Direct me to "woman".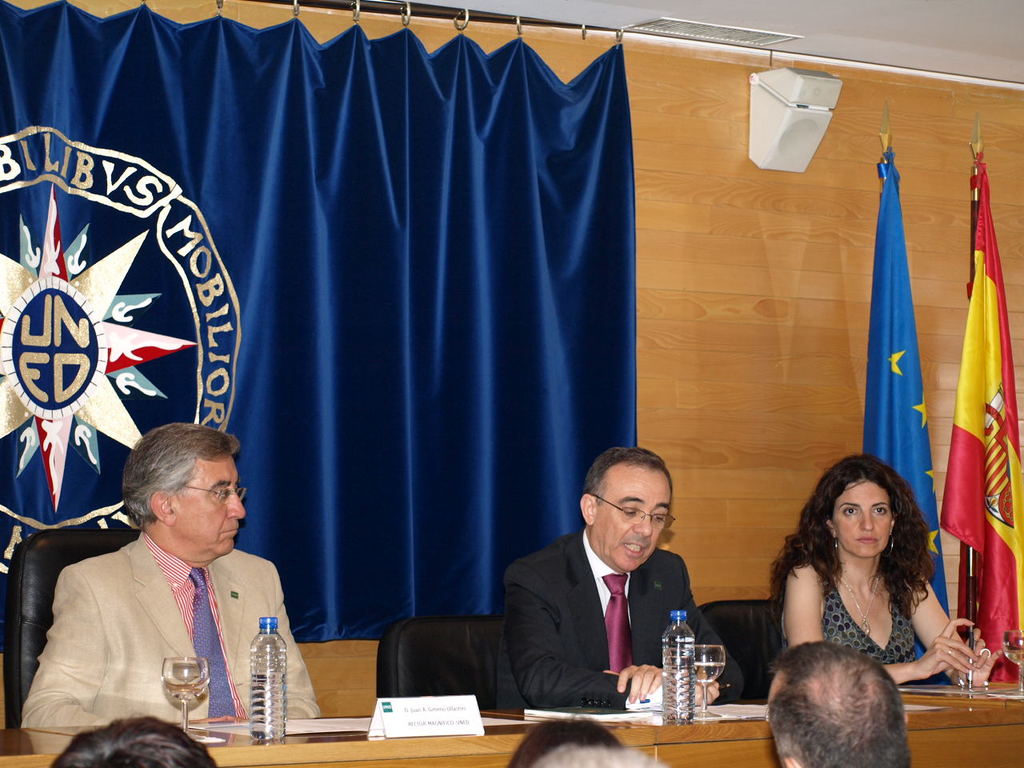
Direction: [x1=750, y1=439, x2=968, y2=747].
